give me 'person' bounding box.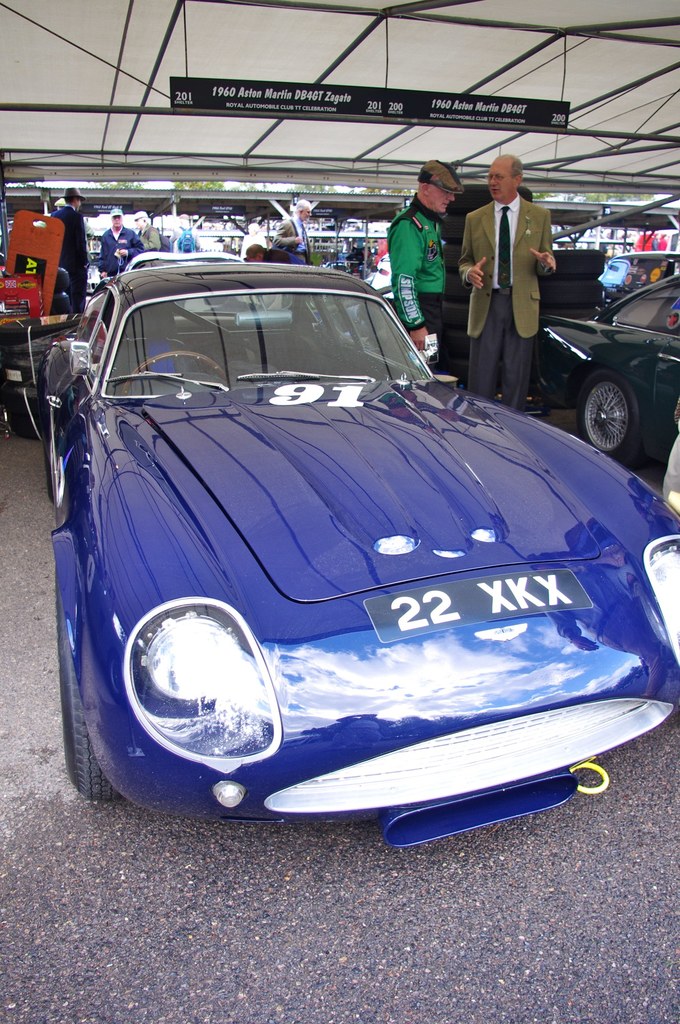
rect(170, 214, 199, 253).
